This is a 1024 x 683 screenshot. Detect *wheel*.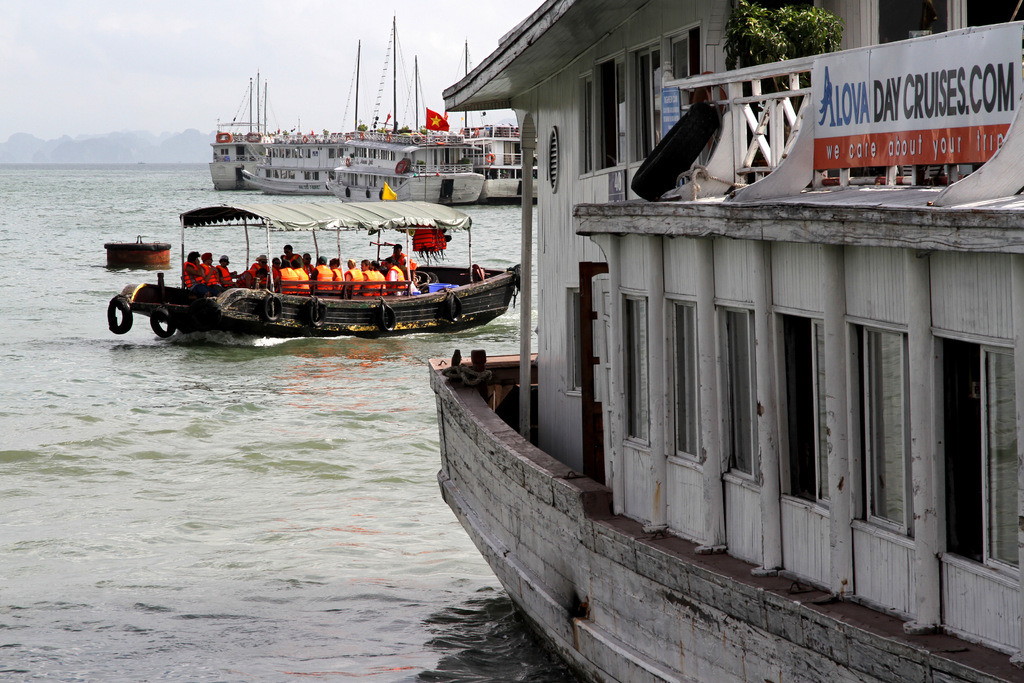
x1=190 y1=300 x2=220 y2=330.
